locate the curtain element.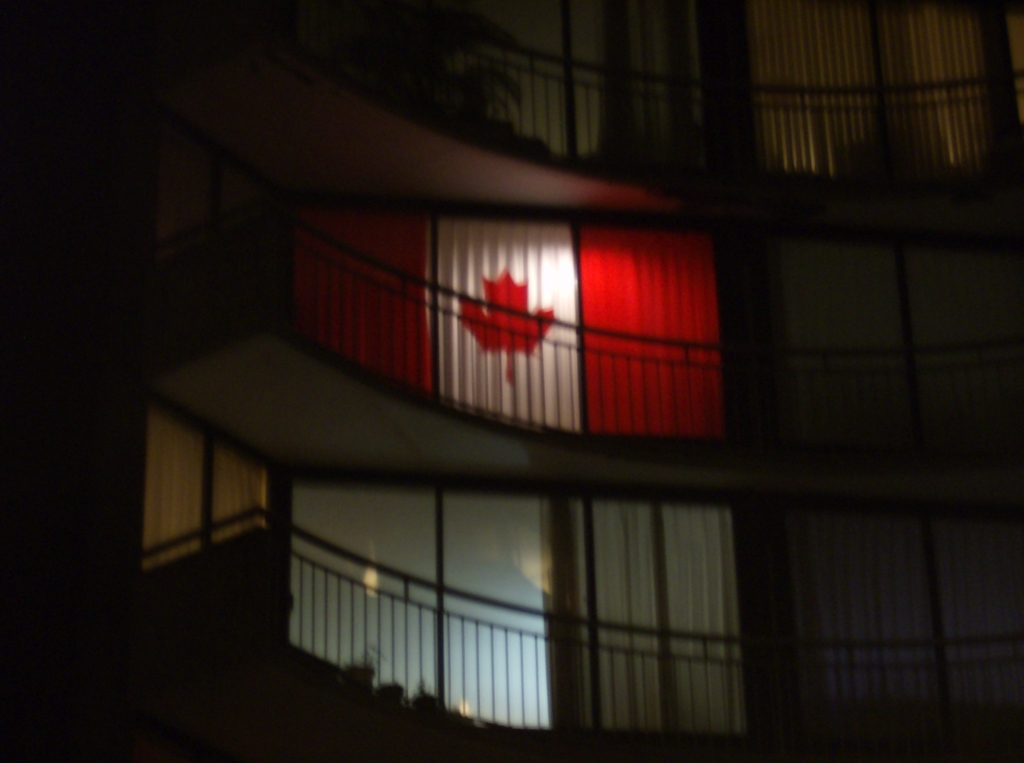
Element bbox: {"x1": 789, "y1": 510, "x2": 1023, "y2": 711}.
